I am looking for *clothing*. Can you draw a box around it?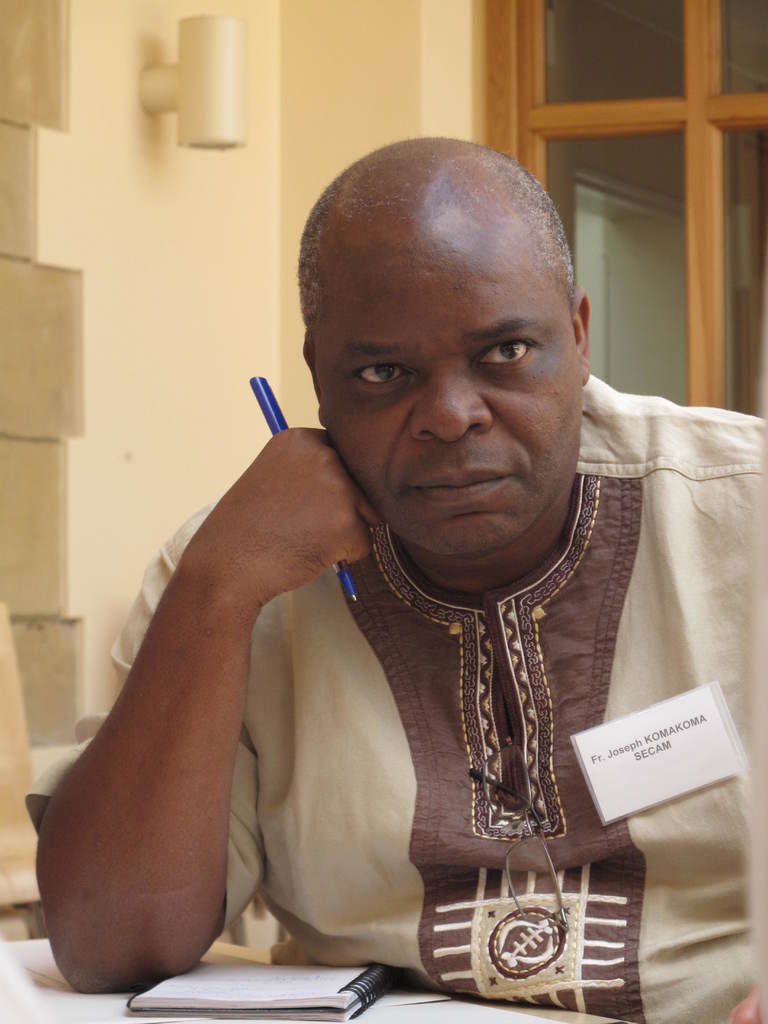
Sure, the bounding box is BBox(101, 328, 717, 993).
